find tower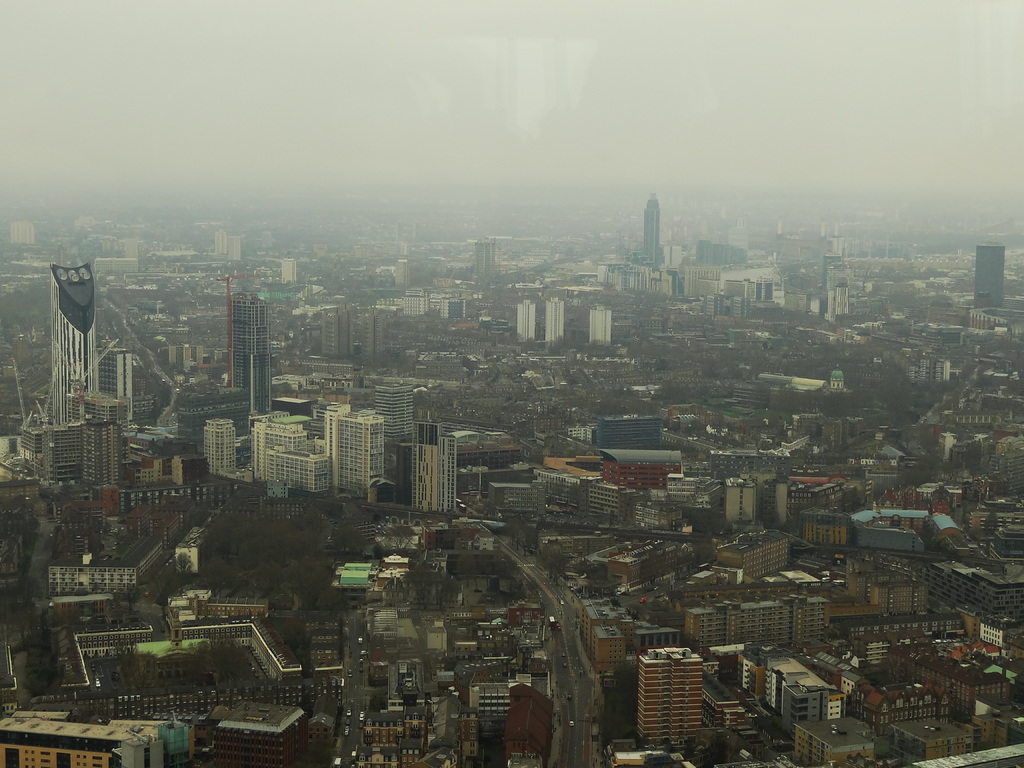
(229, 276, 267, 413)
